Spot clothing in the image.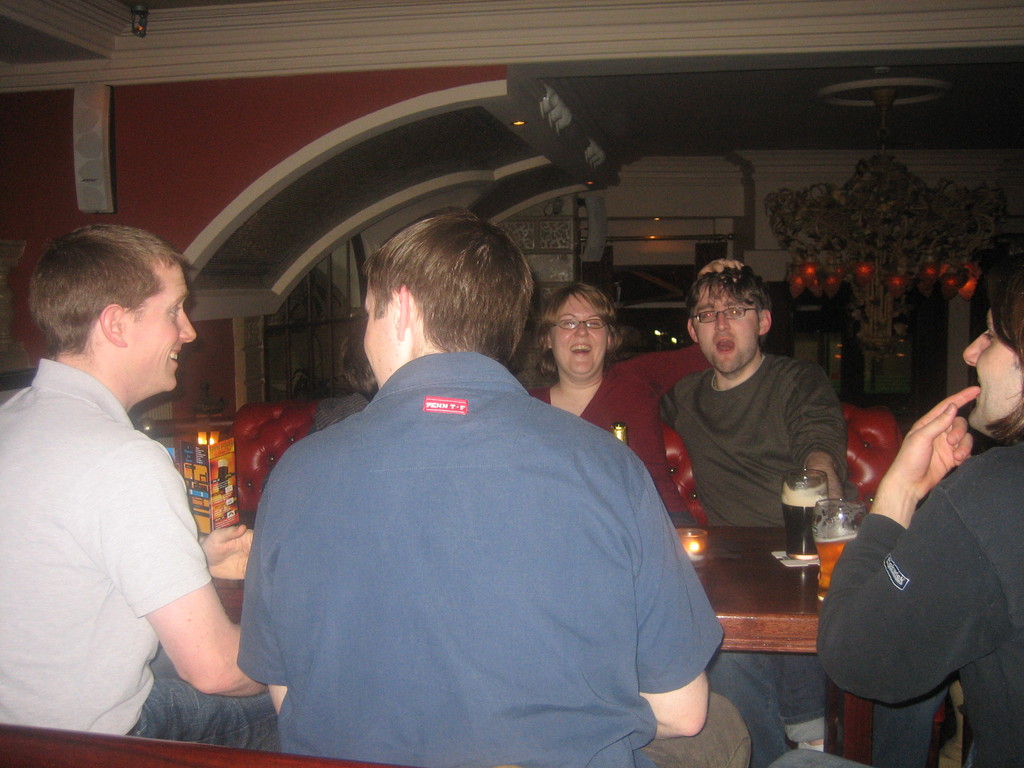
clothing found at 668/348/852/763.
